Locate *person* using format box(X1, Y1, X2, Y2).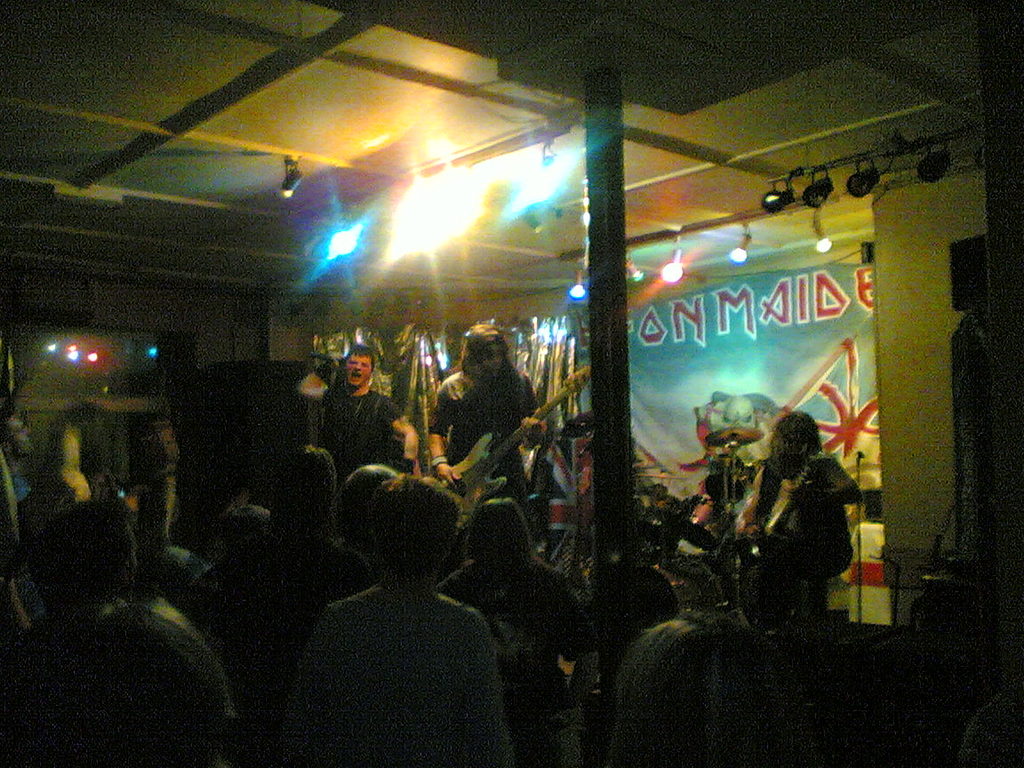
box(435, 313, 535, 520).
